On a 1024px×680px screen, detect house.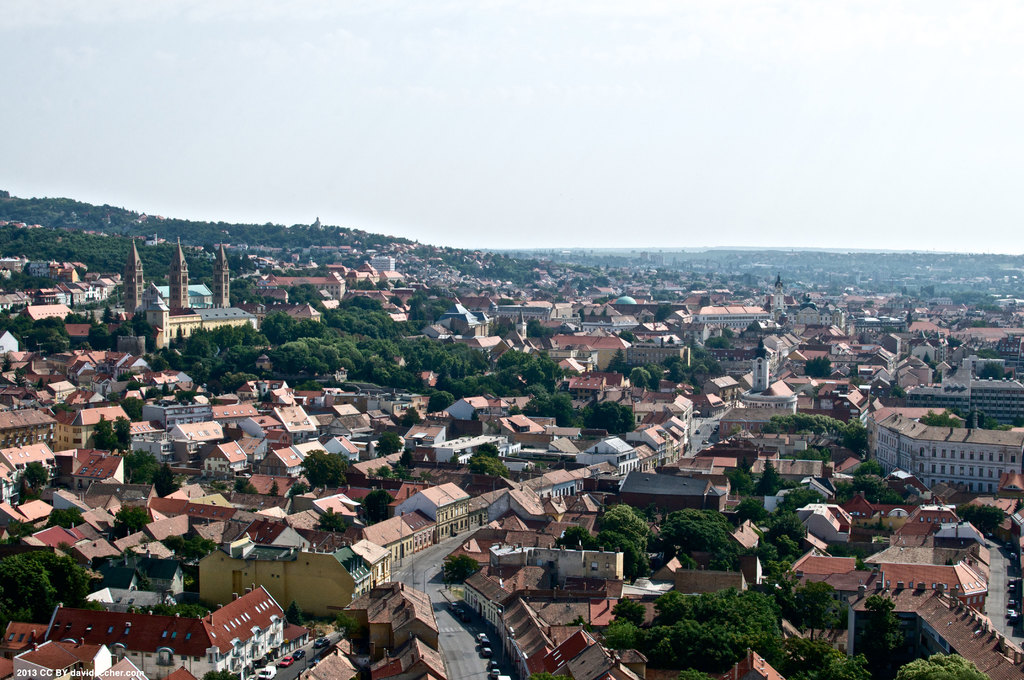
<region>116, 521, 157, 555</region>.
